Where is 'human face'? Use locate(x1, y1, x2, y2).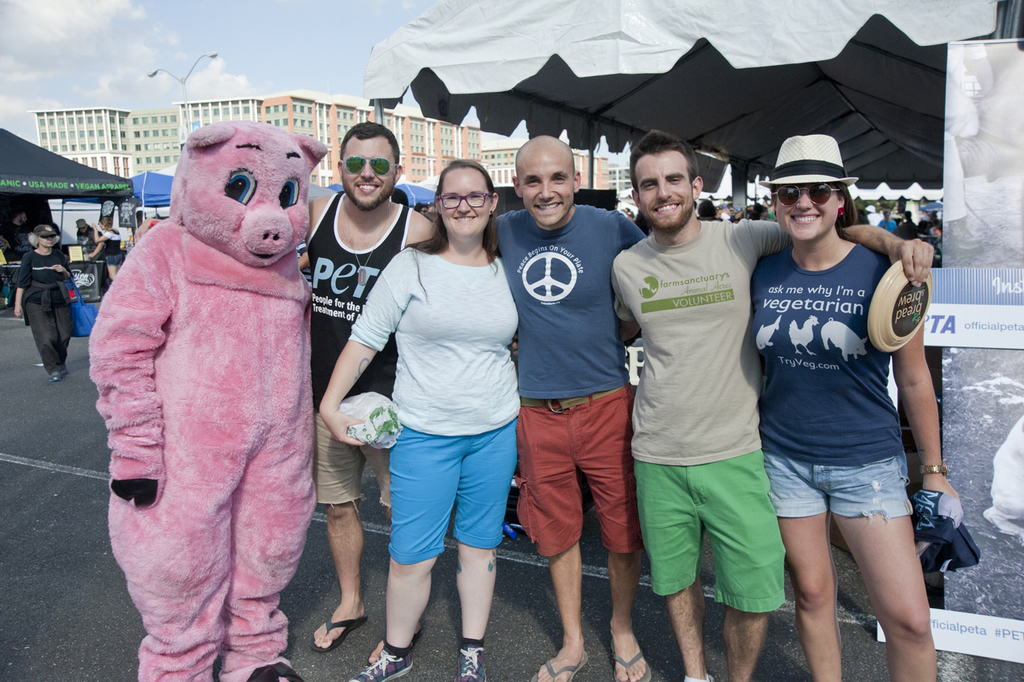
locate(773, 182, 834, 239).
